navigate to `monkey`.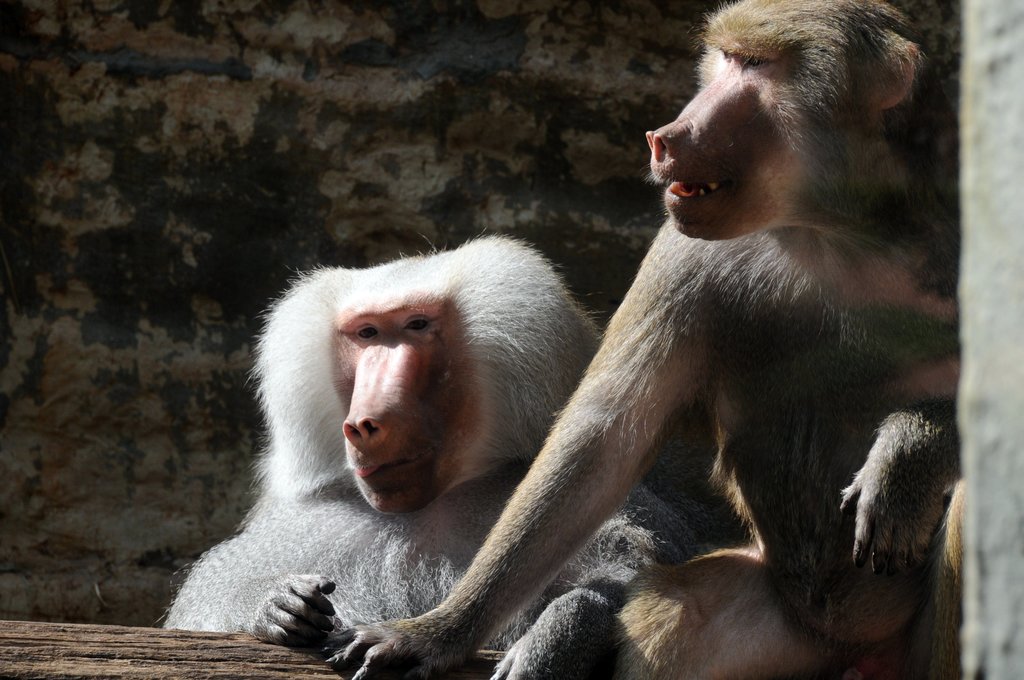
Navigation target: {"left": 152, "top": 235, "right": 730, "bottom": 650}.
